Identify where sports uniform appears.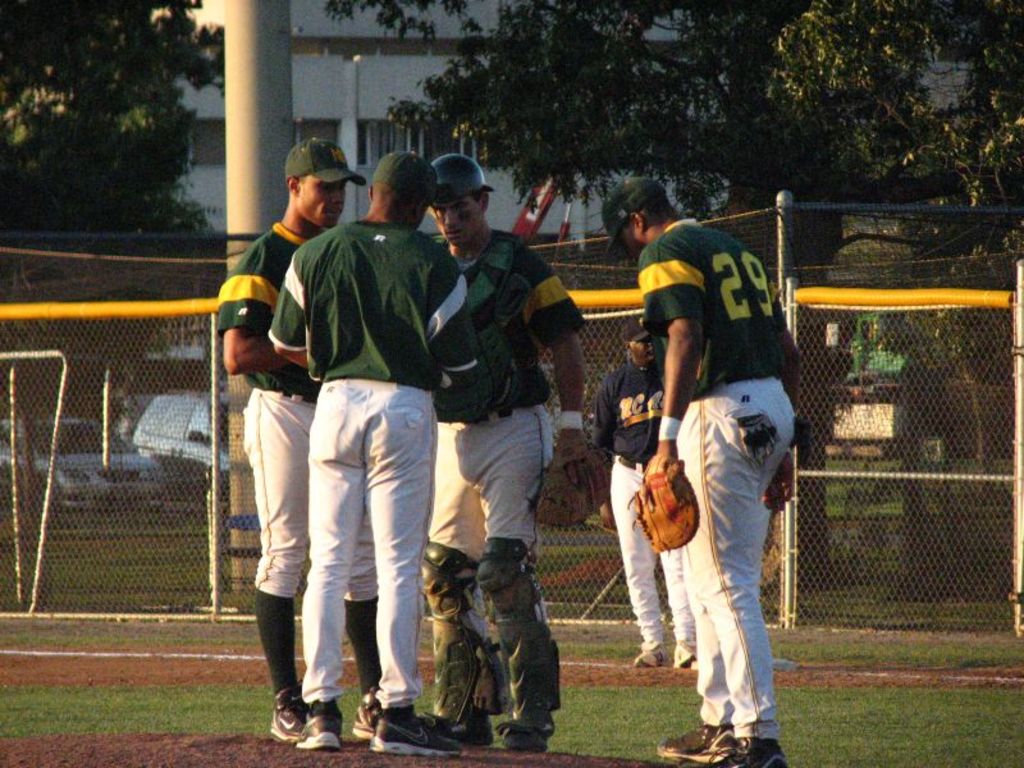
Appears at (x1=218, y1=128, x2=380, y2=749).
